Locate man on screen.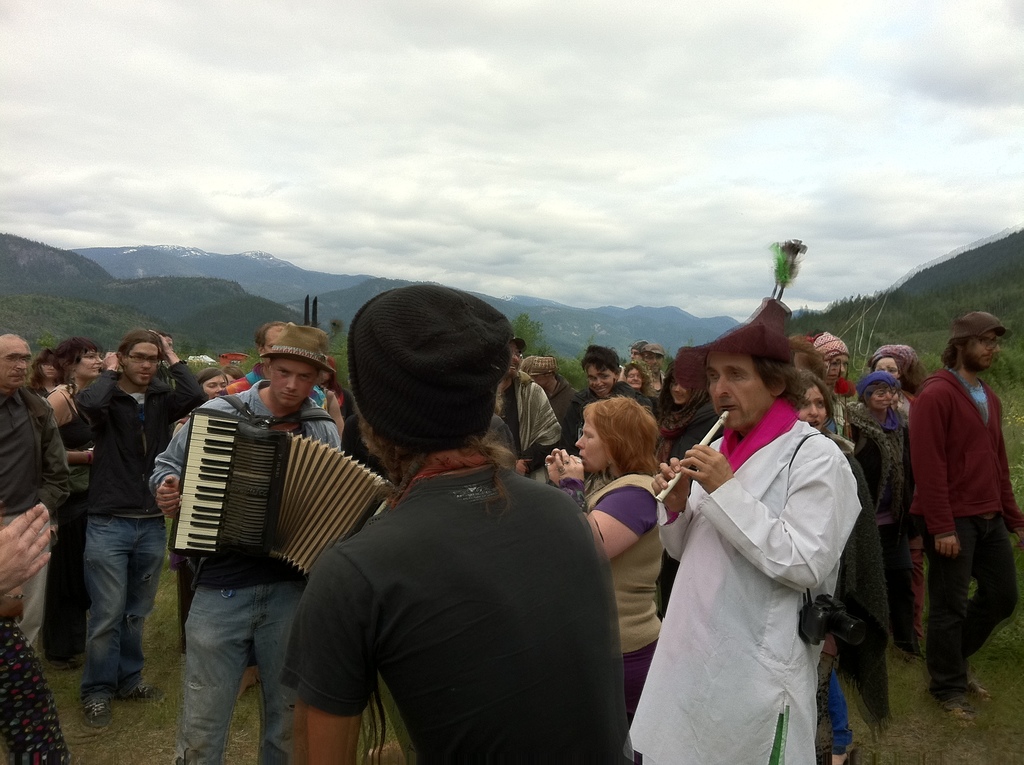
On screen at bbox(637, 342, 666, 421).
